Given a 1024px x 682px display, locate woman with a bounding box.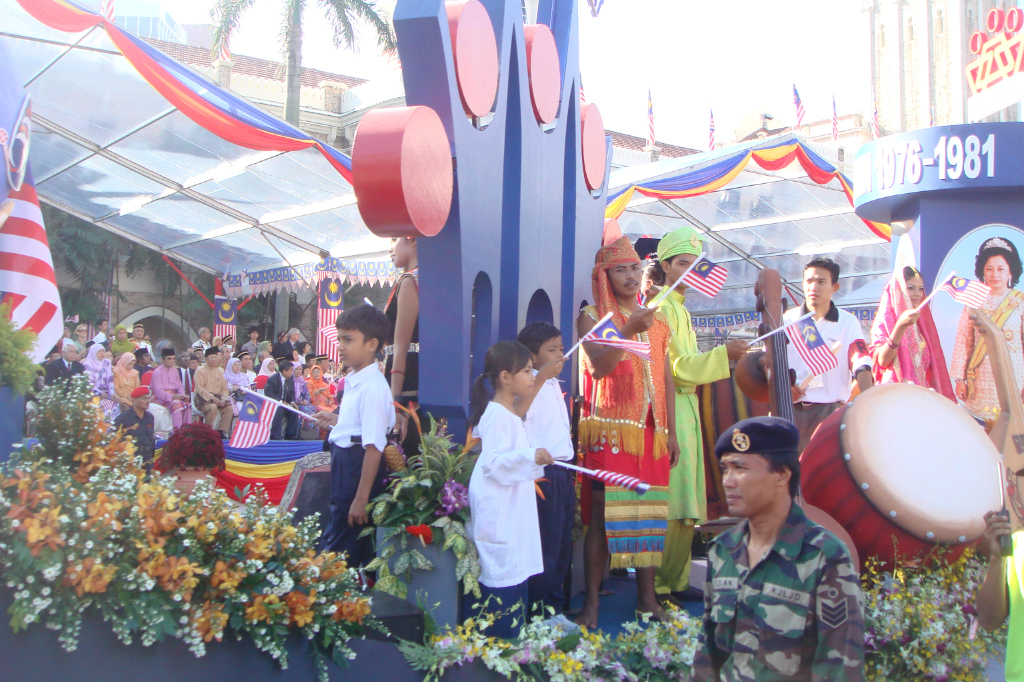
Located: 104,348,116,364.
